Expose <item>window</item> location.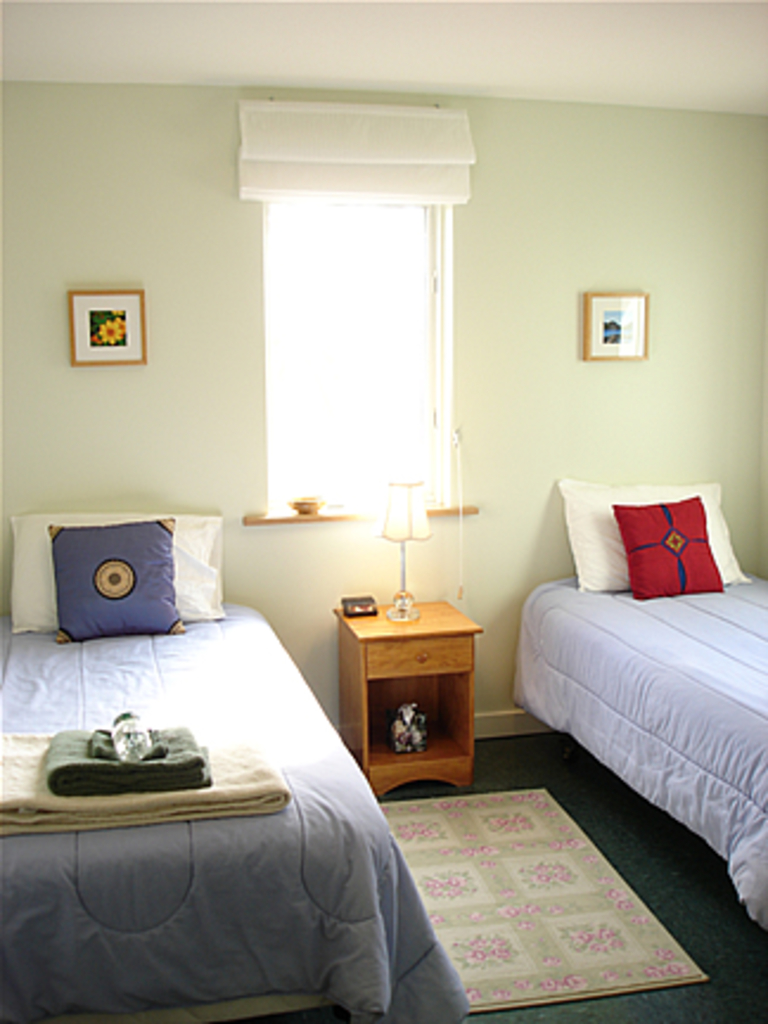
Exposed at (left=263, top=194, right=455, bottom=512).
